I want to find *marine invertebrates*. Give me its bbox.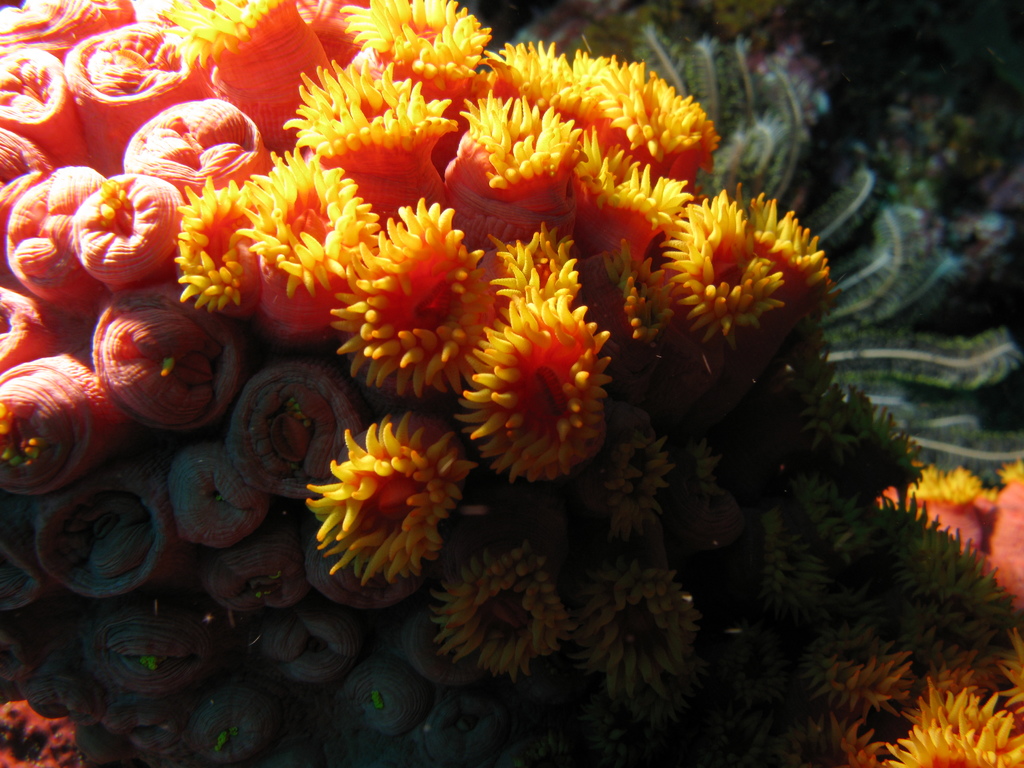
[219,352,382,508].
